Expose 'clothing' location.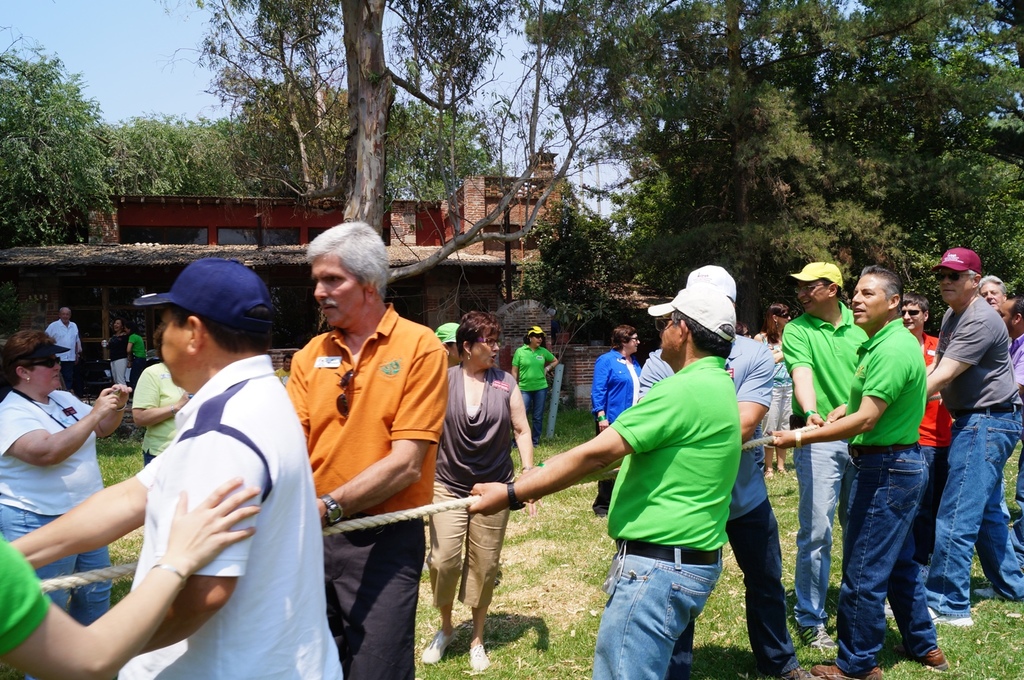
Exposed at rect(504, 338, 555, 443).
